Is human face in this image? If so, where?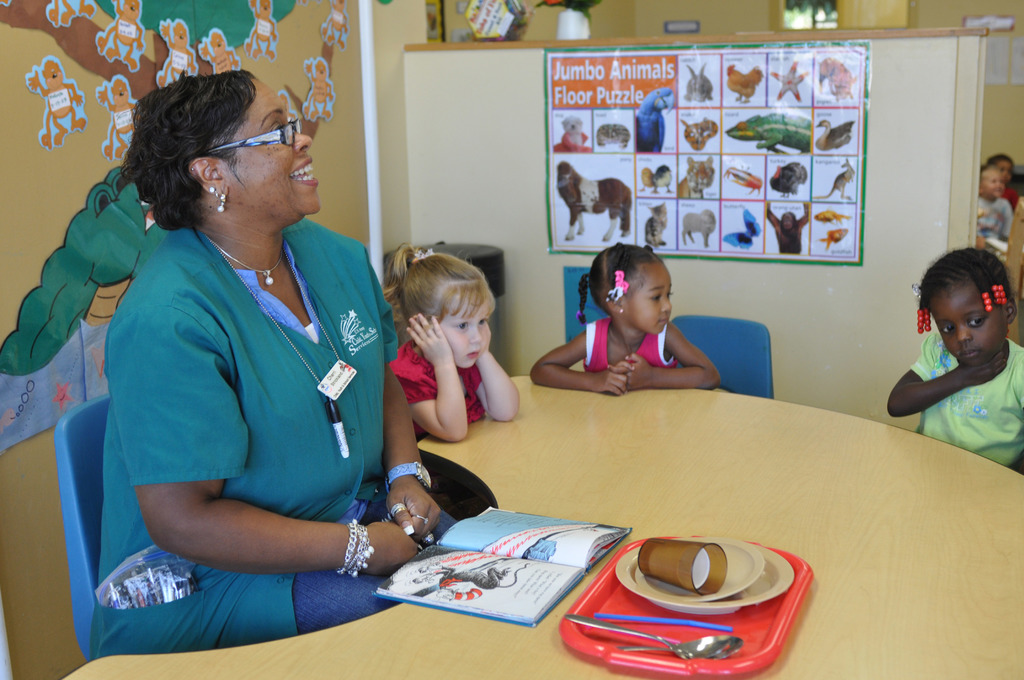
Yes, at left=439, top=298, right=493, bottom=369.
